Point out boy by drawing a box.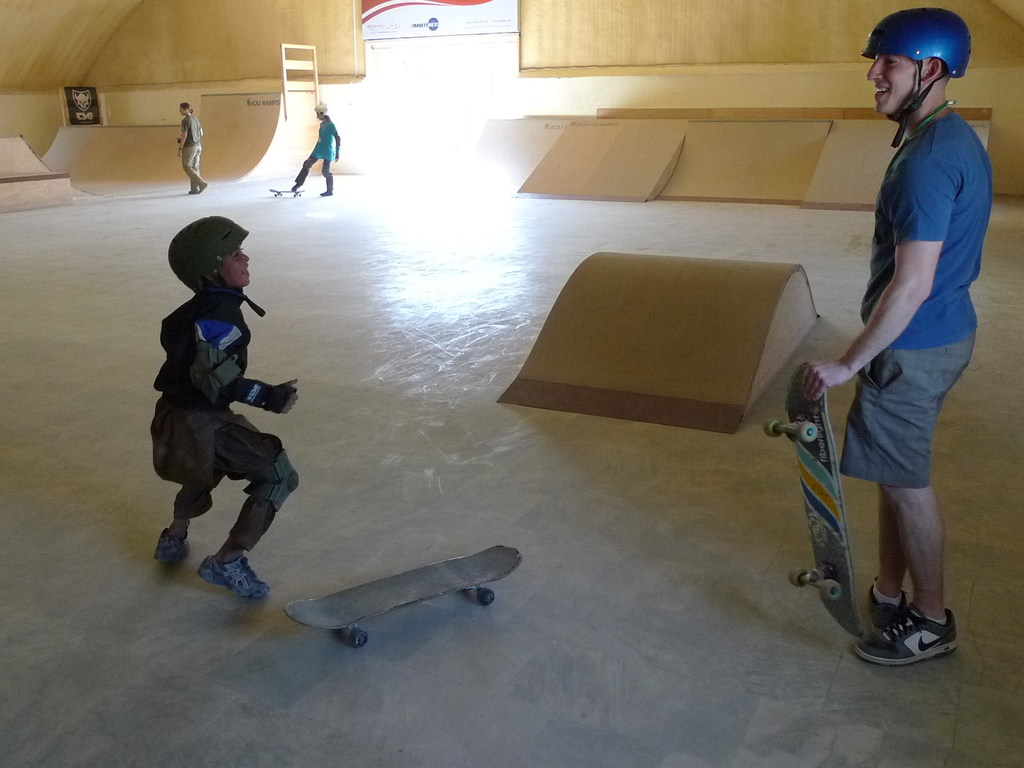
select_region(175, 102, 210, 195).
